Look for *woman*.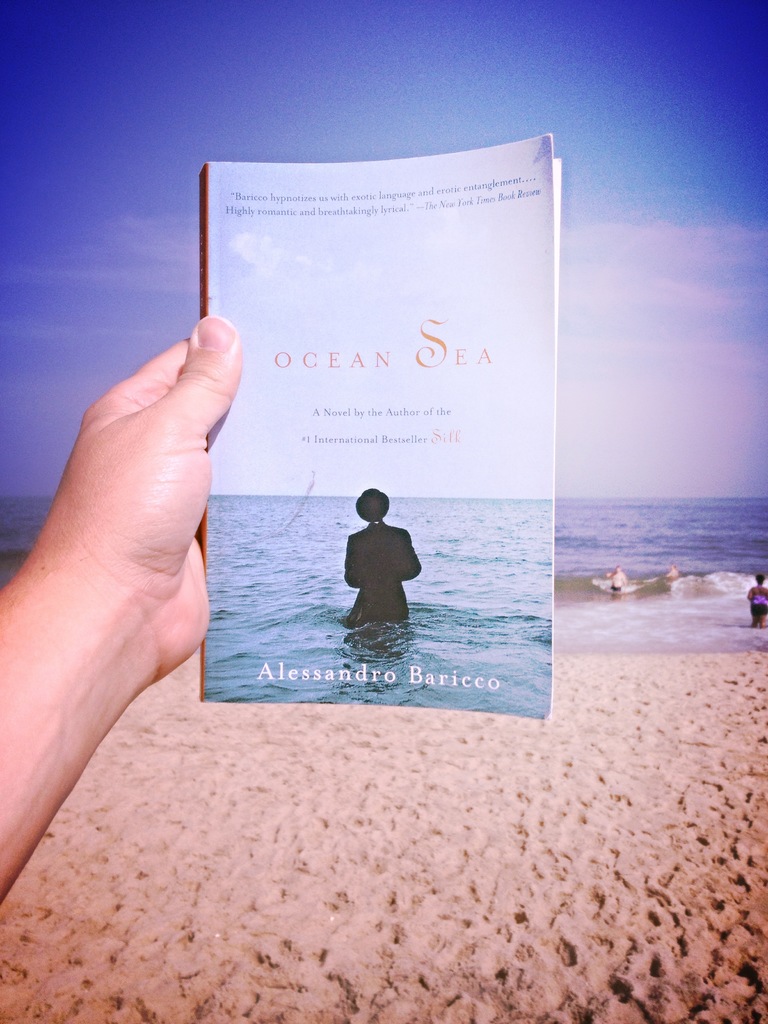
Found: region(748, 575, 767, 629).
